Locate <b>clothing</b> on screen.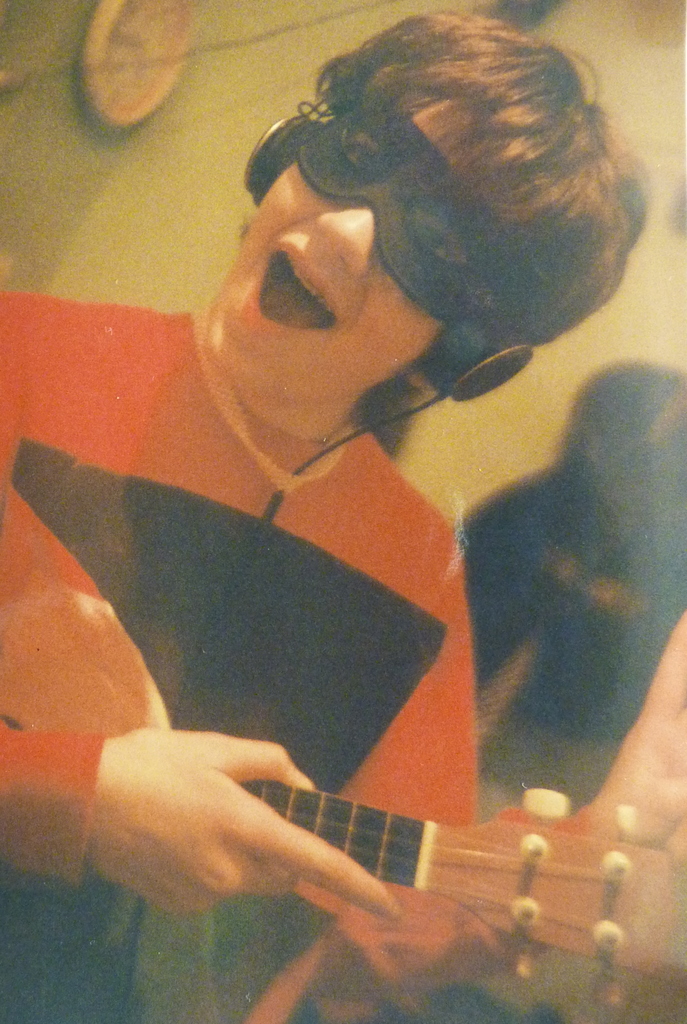
On screen at {"left": 437, "top": 365, "right": 677, "bottom": 872}.
